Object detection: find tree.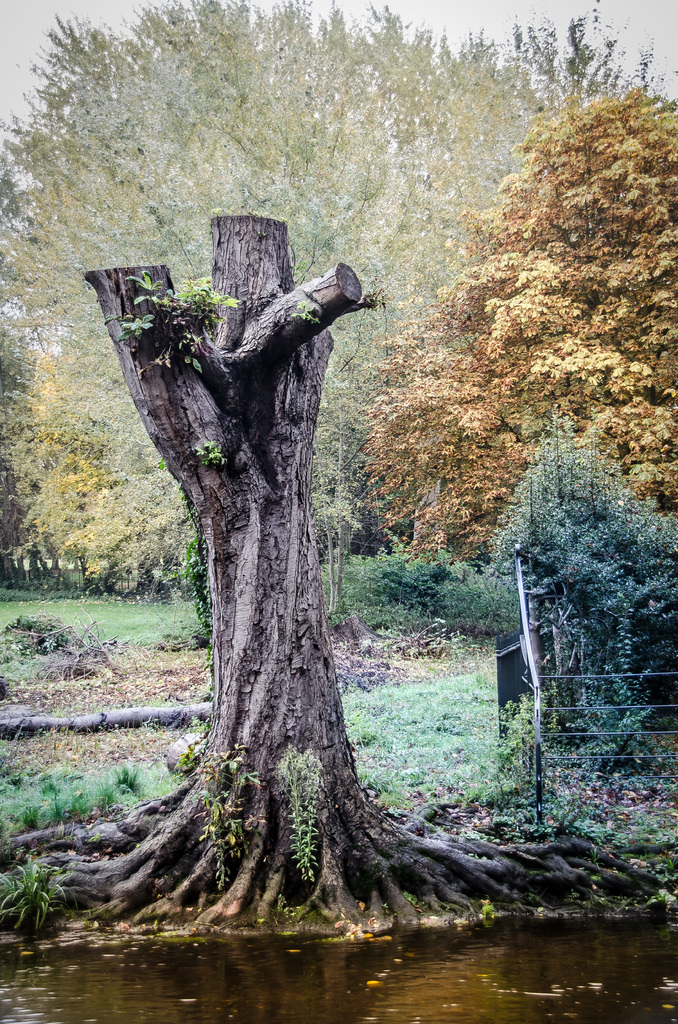
{"left": 0, "top": 209, "right": 662, "bottom": 927}.
